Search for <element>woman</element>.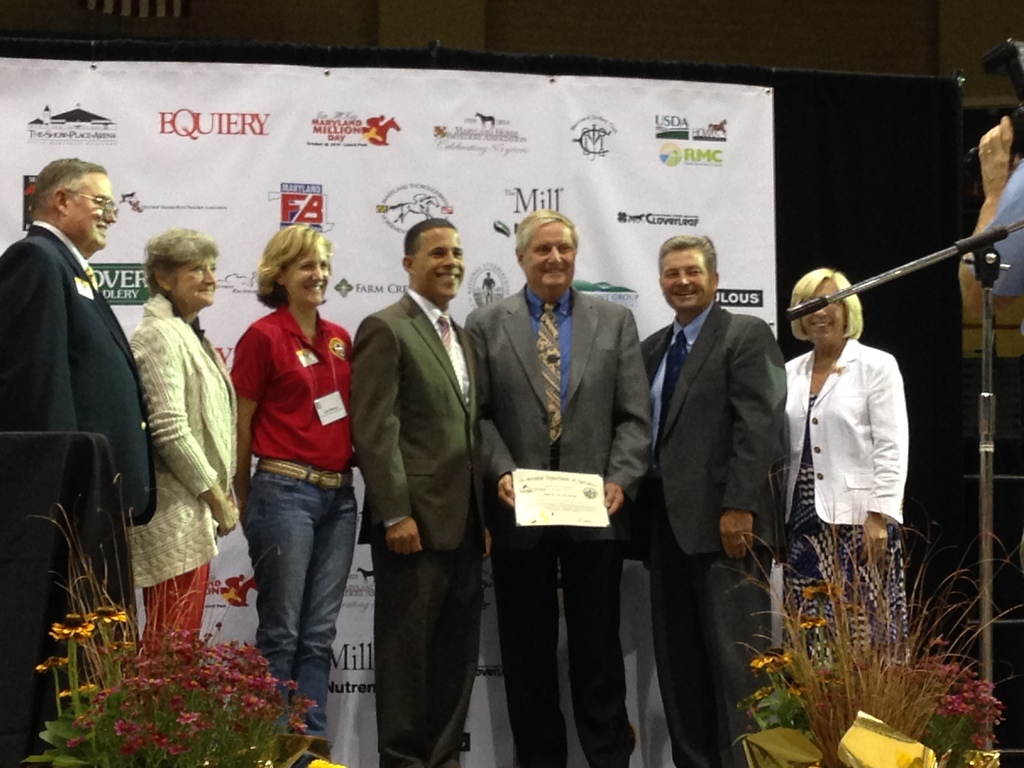
Found at bbox=(226, 214, 374, 764).
